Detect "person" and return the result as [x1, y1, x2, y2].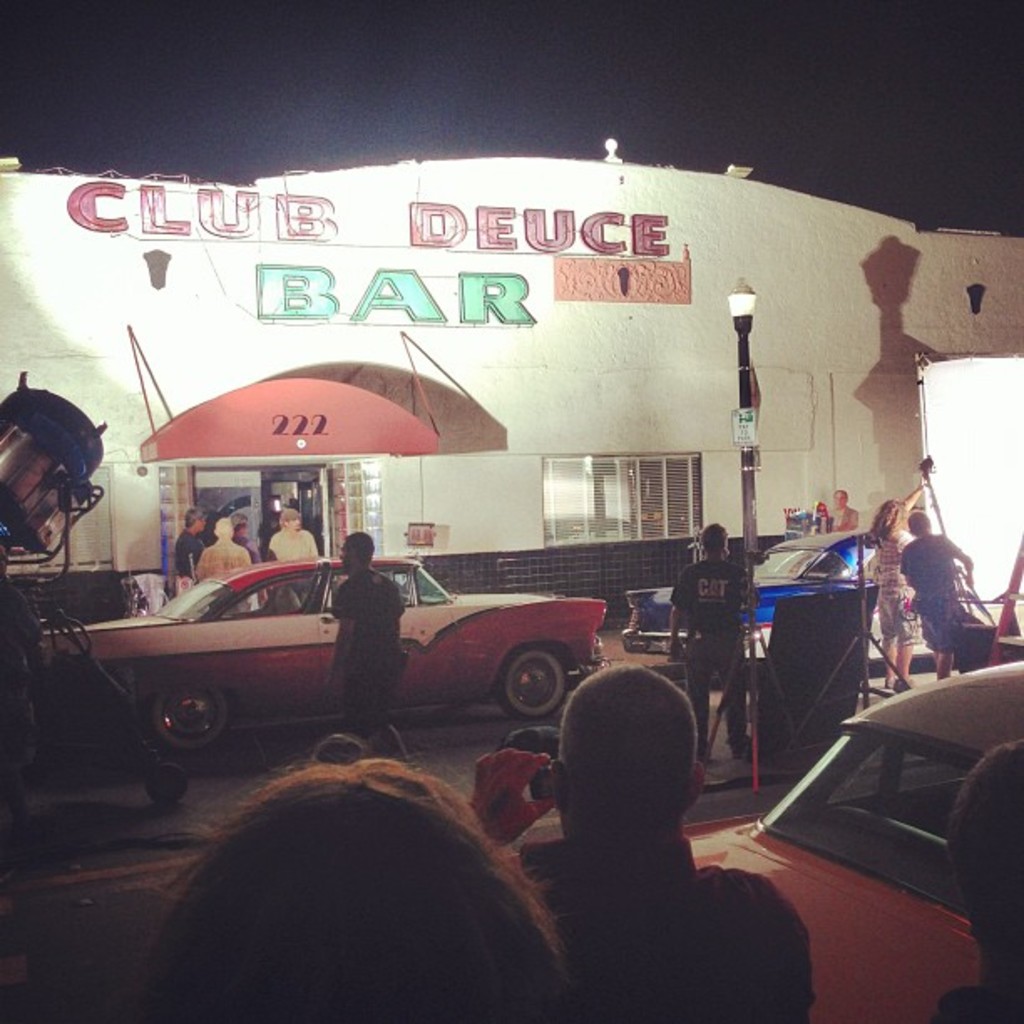
[897, 507, 984, 684].
